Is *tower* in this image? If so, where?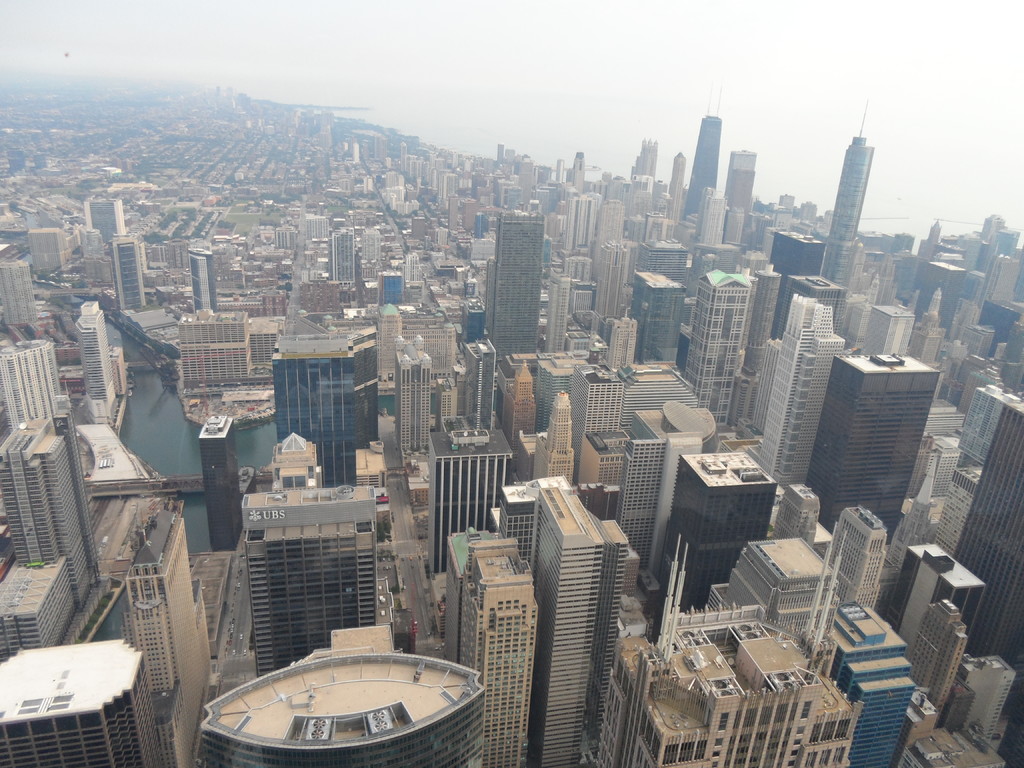
Yes, at 823/129/874/310.
